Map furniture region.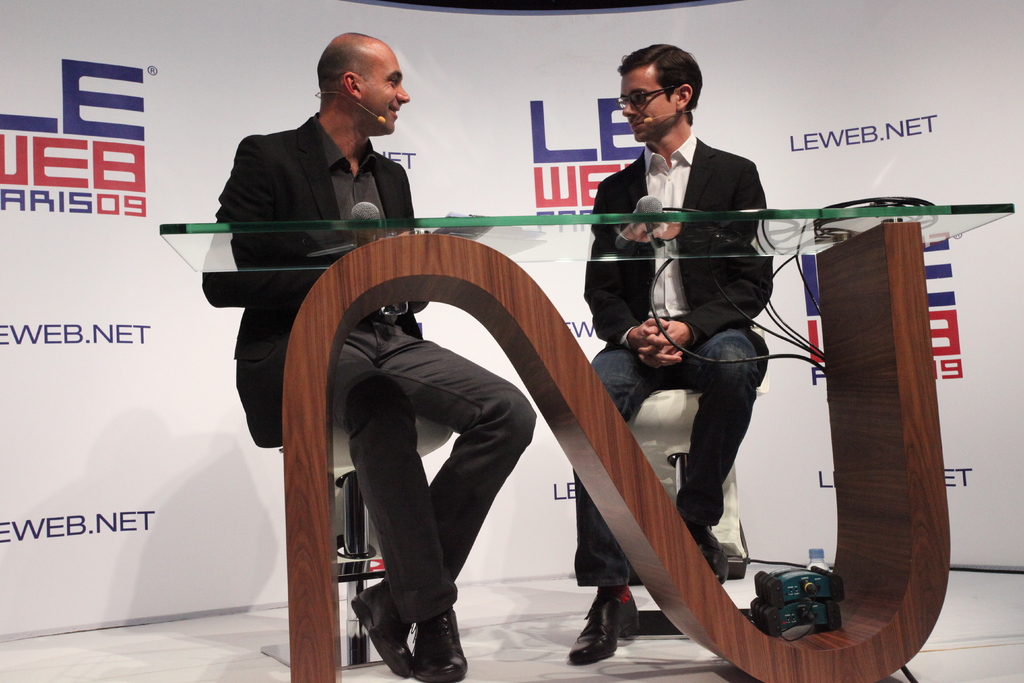
Mapped to (x1=618, y1=325, x2=769, y2=641).
